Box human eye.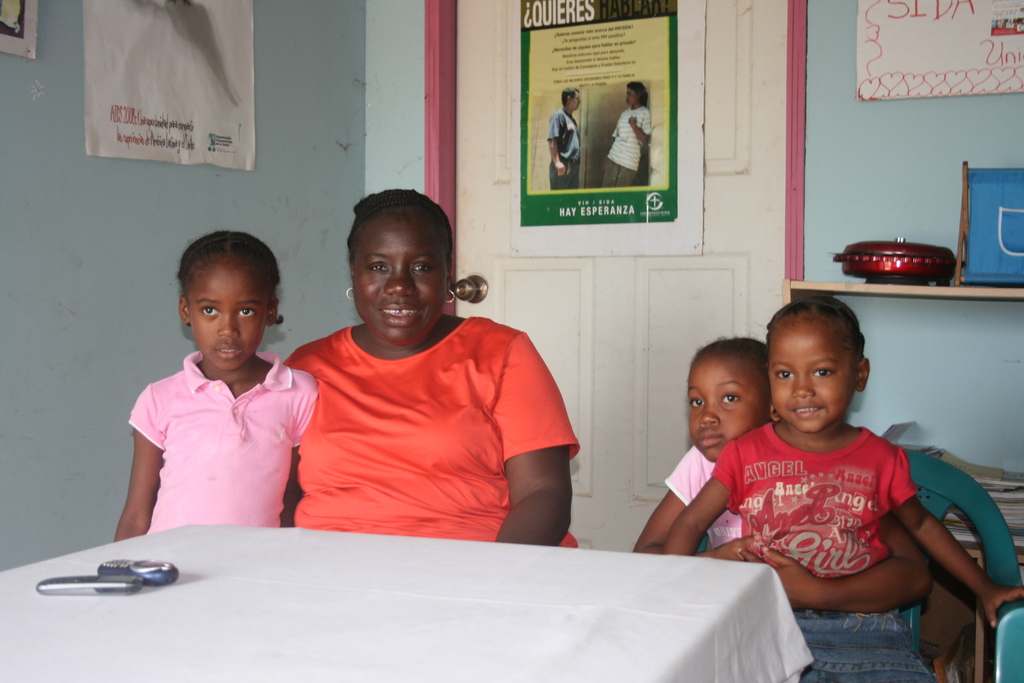
369, 259, 390, 274.
